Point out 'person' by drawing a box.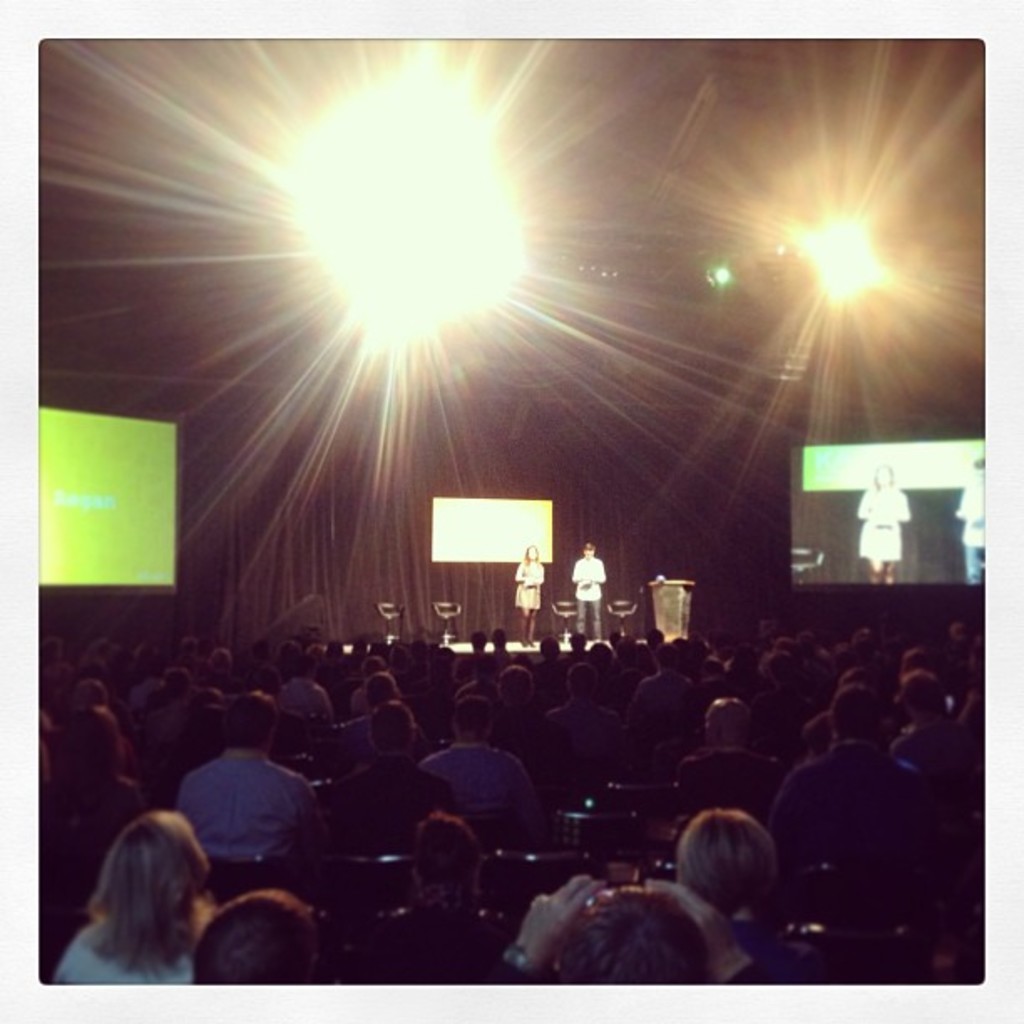
x1=947 y1=450 x2=1011 y2=574.
